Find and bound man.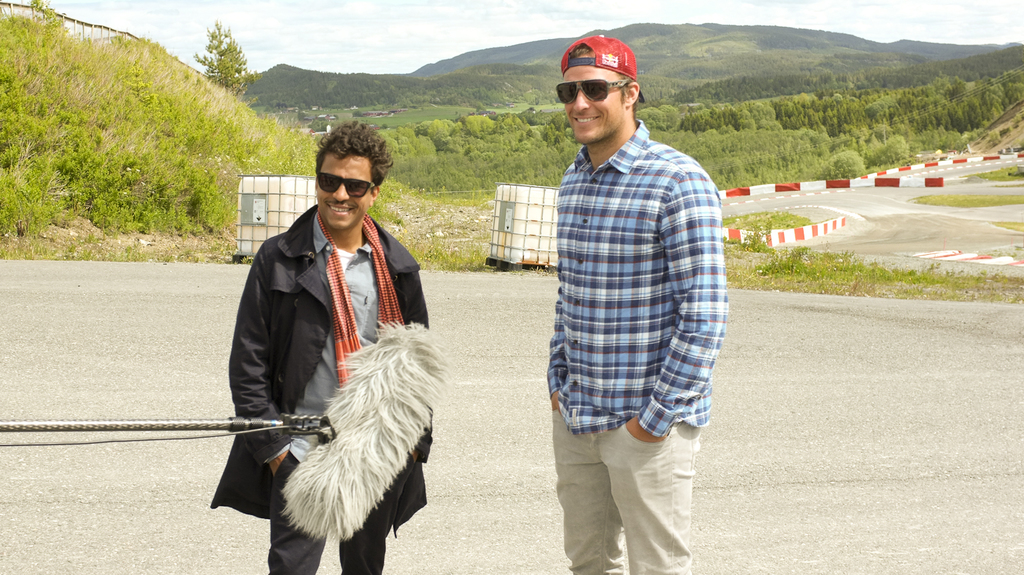
Bound: {"left": 522, "top": 15, "right": 736, "bottom": 553}.
